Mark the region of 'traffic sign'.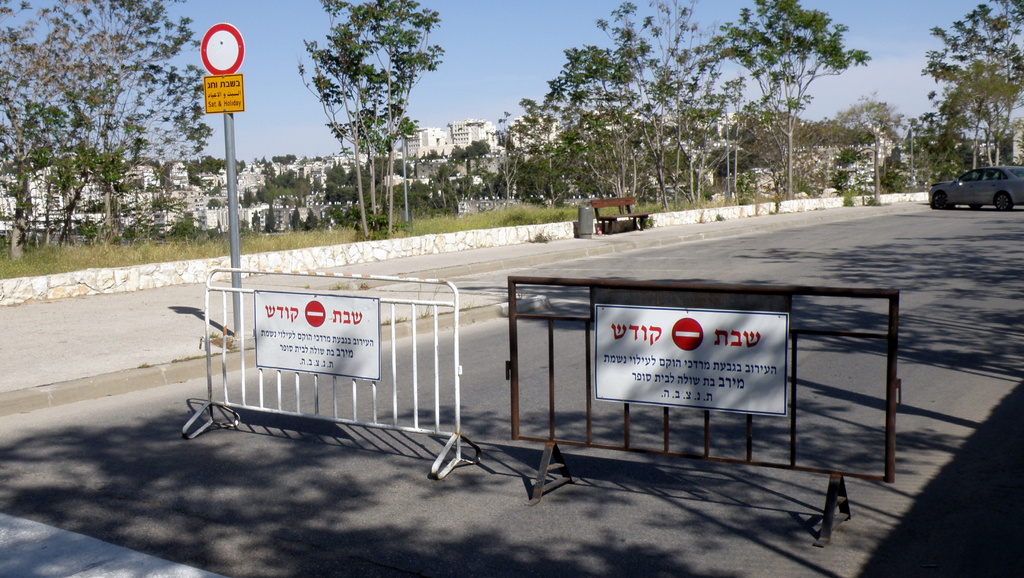
Region: 594:302:788:419.
